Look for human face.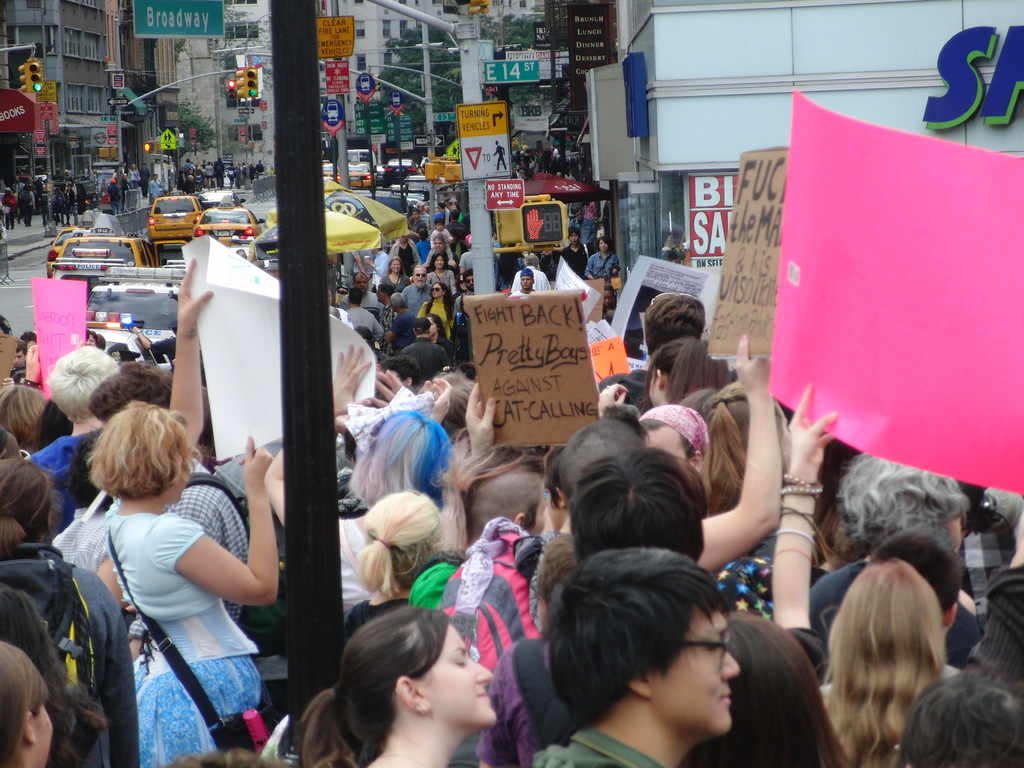
Found: select_region(655, 600, 739, 730).
